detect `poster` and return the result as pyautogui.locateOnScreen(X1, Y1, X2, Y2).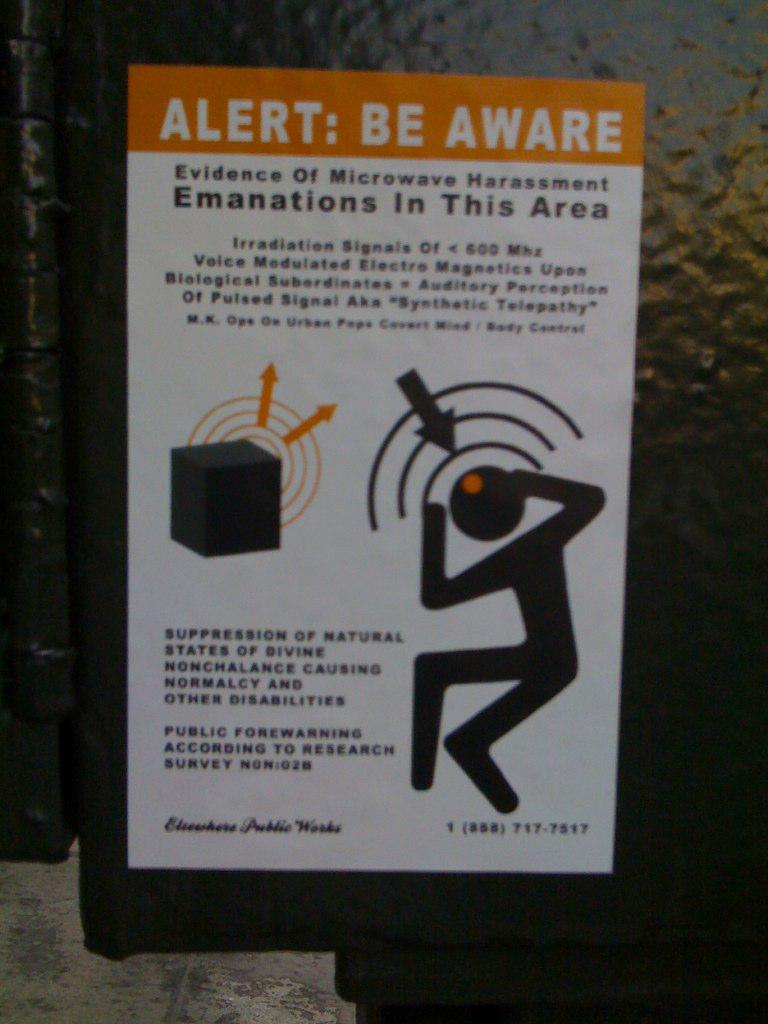
pyautogui.locateOnScreen(122, 58, 644, 867).
